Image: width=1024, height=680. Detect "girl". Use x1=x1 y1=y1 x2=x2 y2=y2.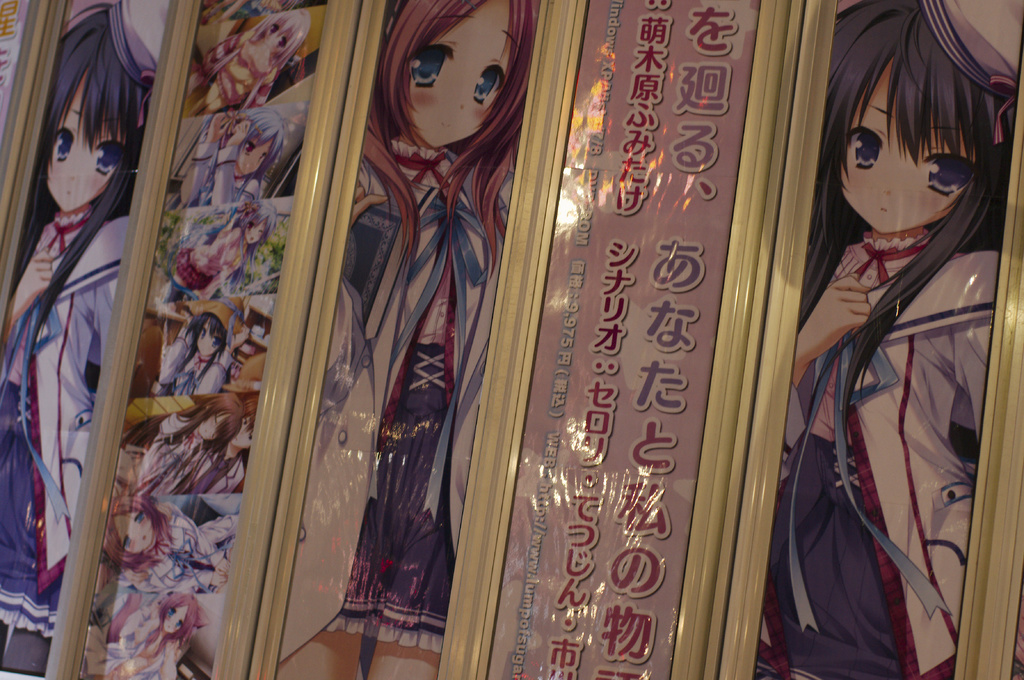
x1=278 y1=0 x2=530 y2=679.
